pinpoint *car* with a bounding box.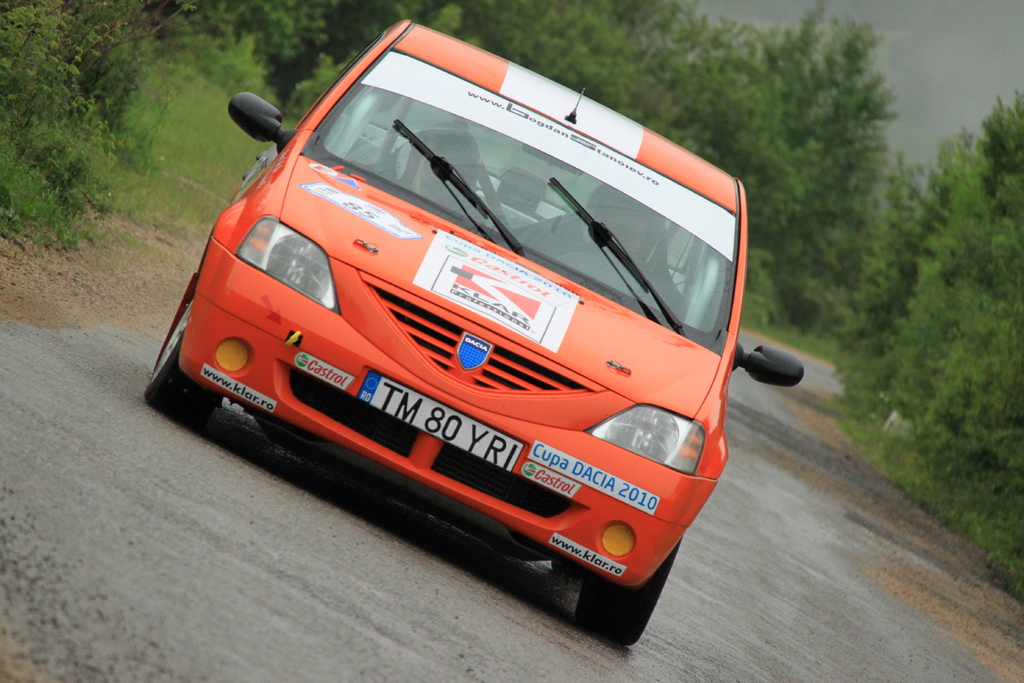
x1=139 y1=17 x2=811 y2=652.
